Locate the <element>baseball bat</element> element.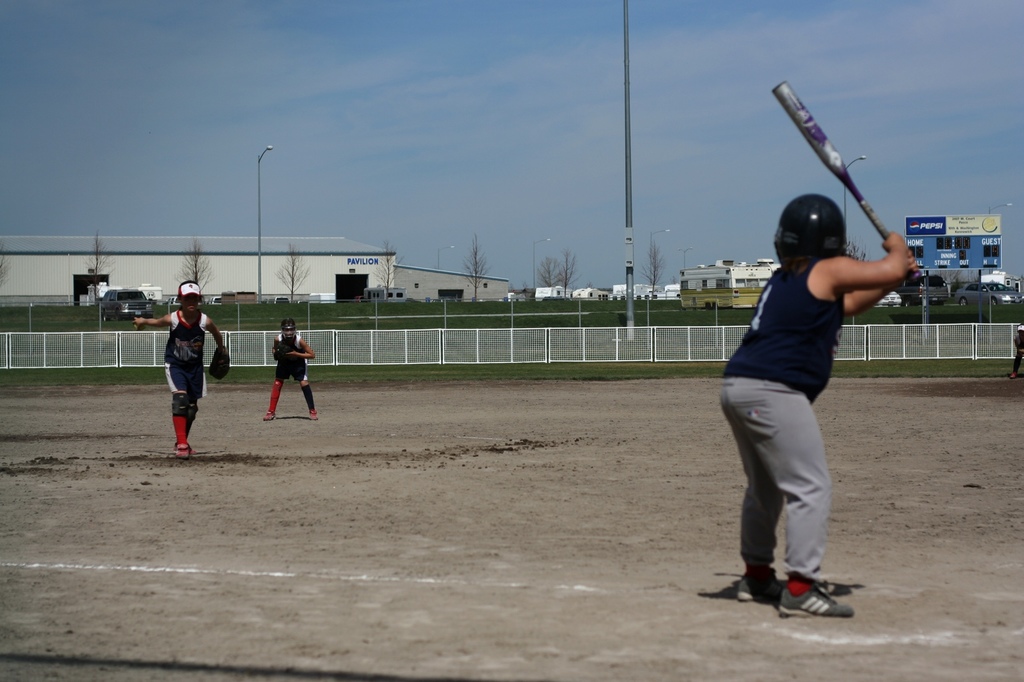
Element bbox: x1=772, y1=81, x2=916, y2=285.
